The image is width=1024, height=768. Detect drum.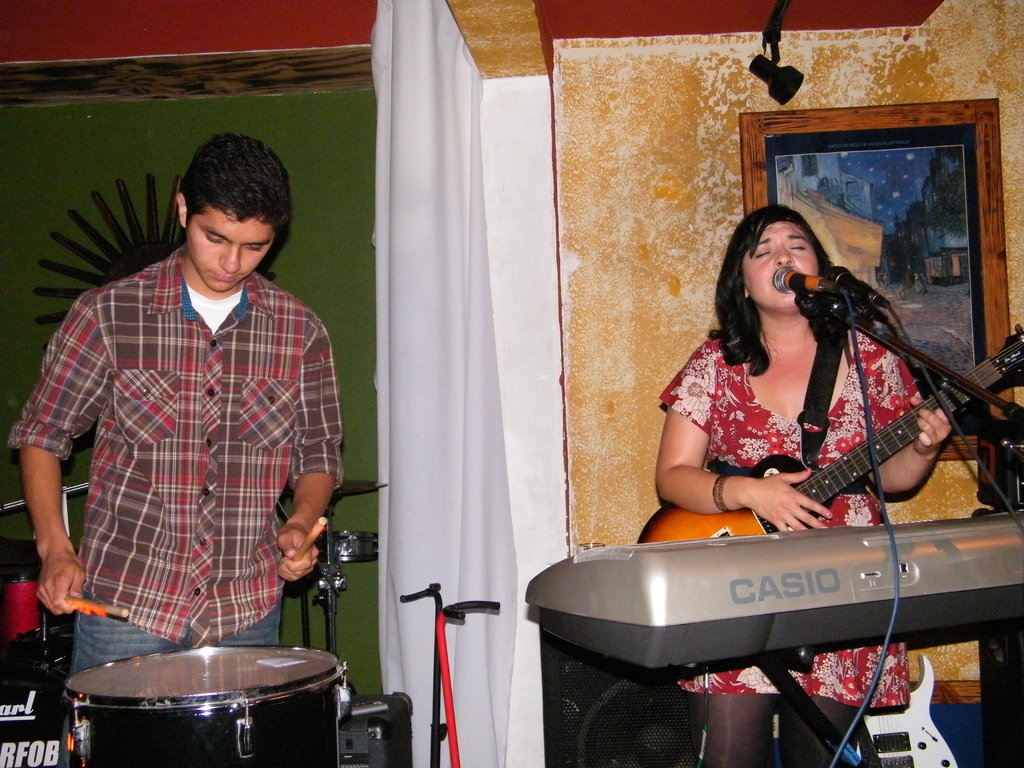
Detection: x1=0, y1=536, x2=83, y2=653.
